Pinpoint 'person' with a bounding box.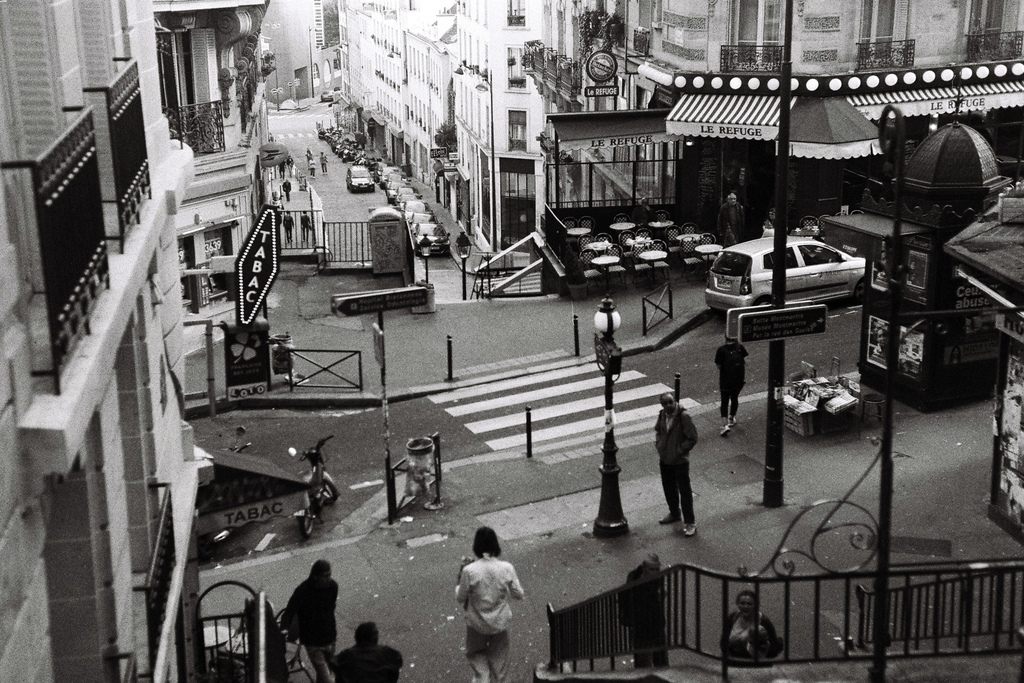
detection(305, 149, 313, 166).
